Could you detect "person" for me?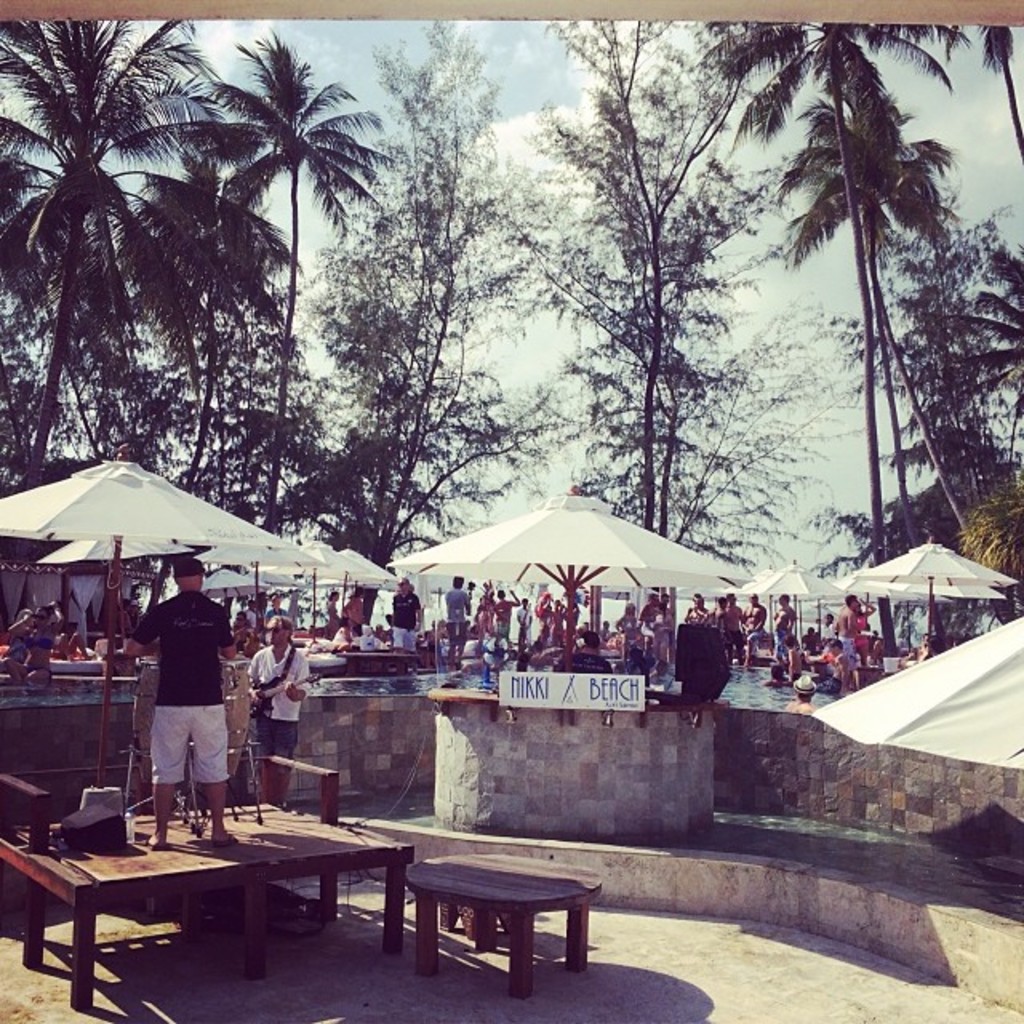
Detection result: detection(686, 598, 707, 622).
